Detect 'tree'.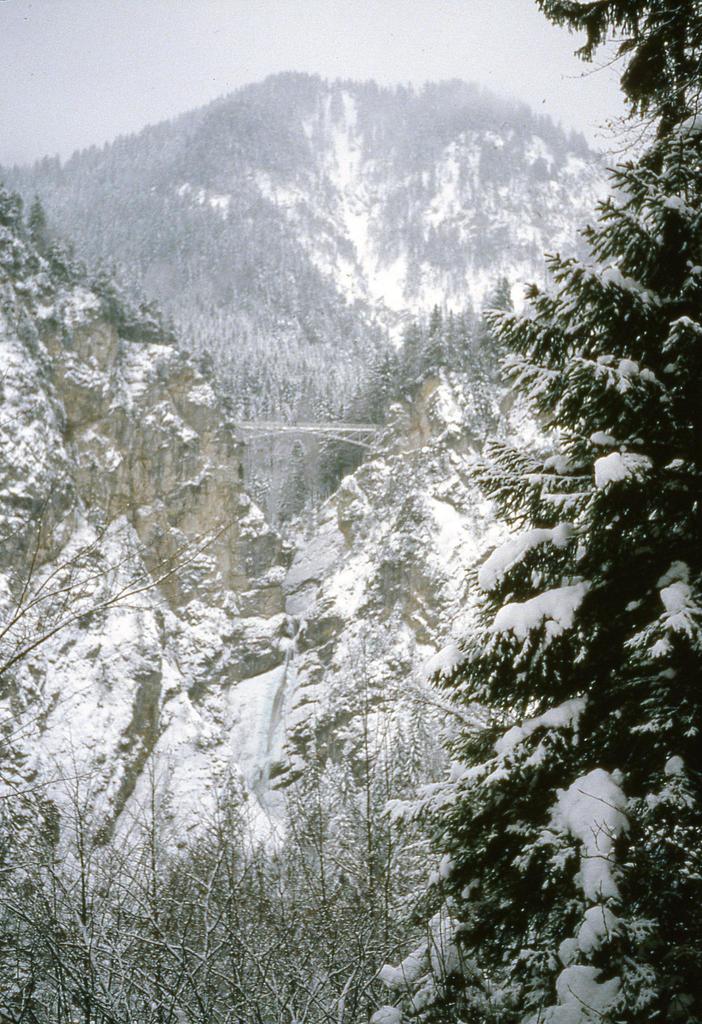
Detected at bbox=(22, 190, 49, 243).
